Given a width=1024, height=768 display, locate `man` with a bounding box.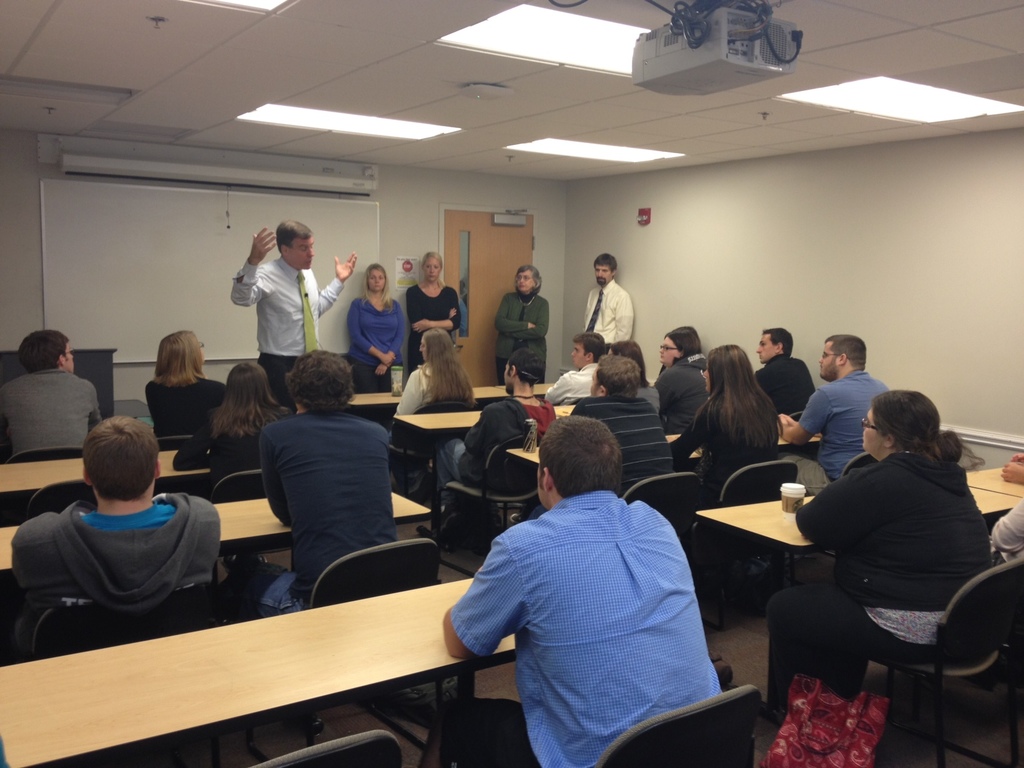
Located: left=585, top=252, right=635, bottom=360.
